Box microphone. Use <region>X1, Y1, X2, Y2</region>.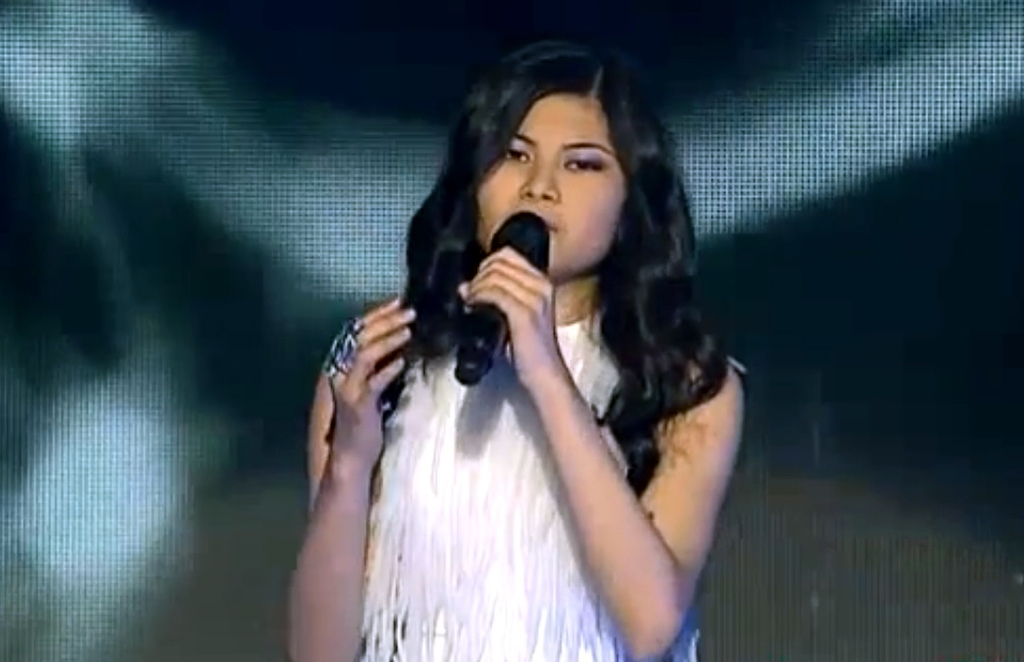
<region>445, 208, 569, 383</region>.
